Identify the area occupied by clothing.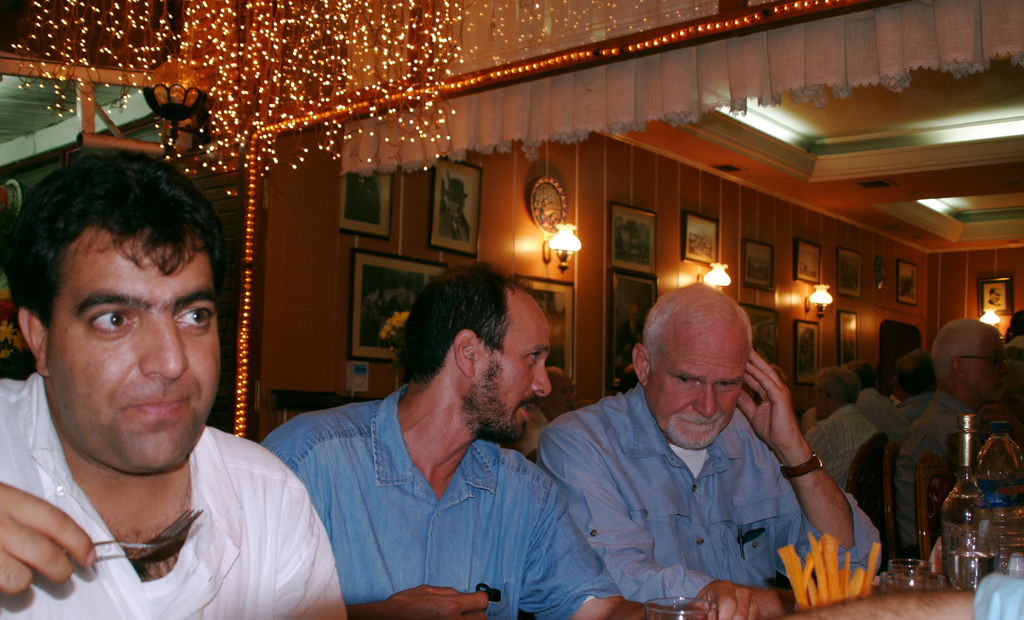
Area: (left=258, top=382, right=625, bottom=619).
